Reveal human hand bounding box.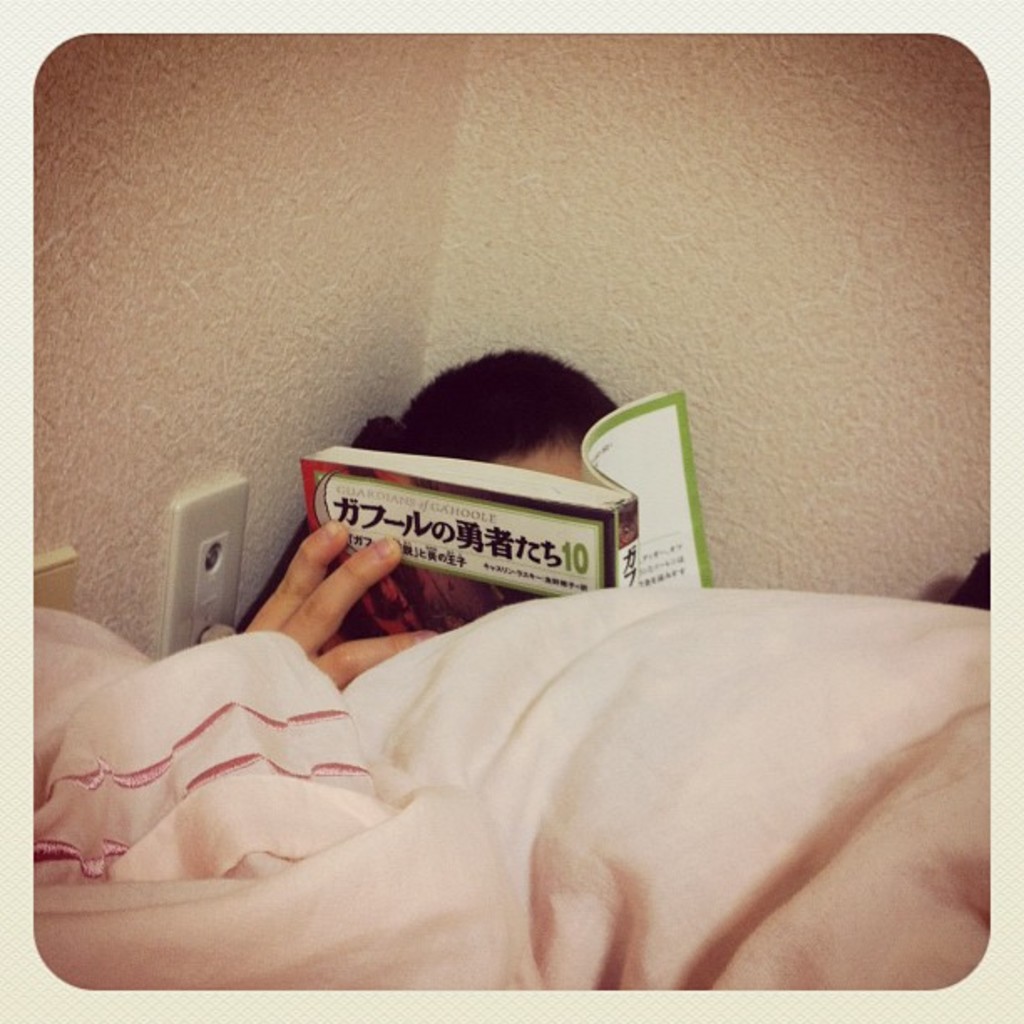
Revealed: Rect(249, 512, 420, 679).
